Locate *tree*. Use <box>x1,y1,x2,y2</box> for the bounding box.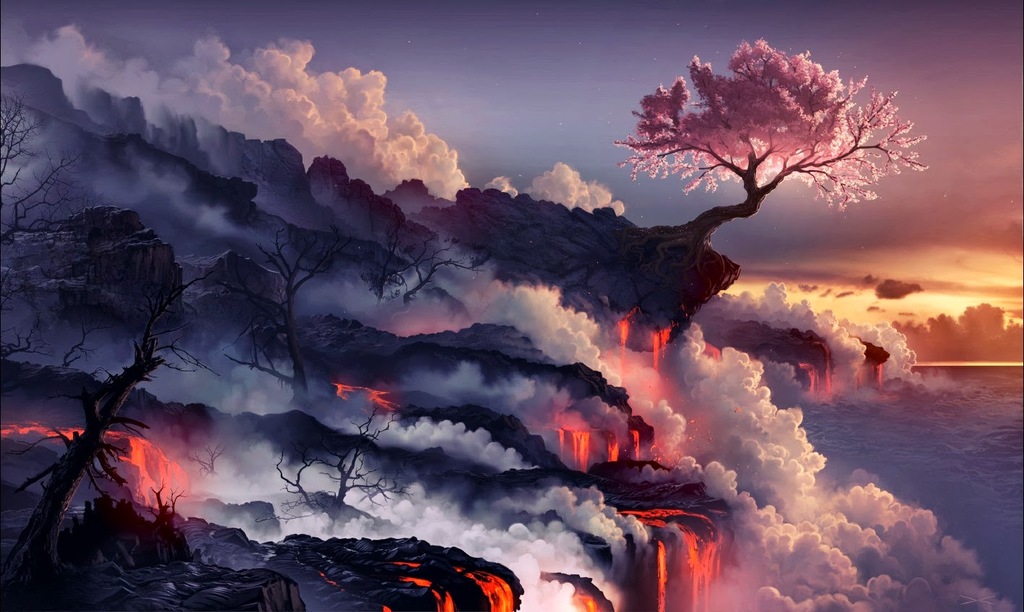
<box>0,268,222,611</box>.
